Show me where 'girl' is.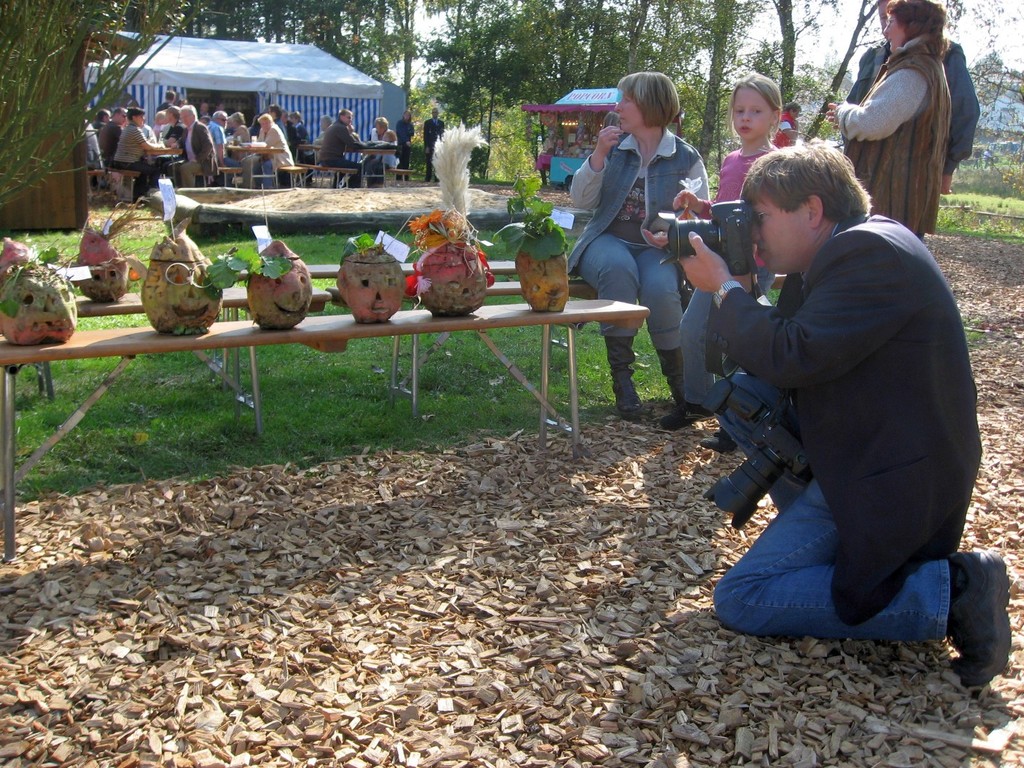
'girl' is at left=659, top=70, right=780, bottom=452.
